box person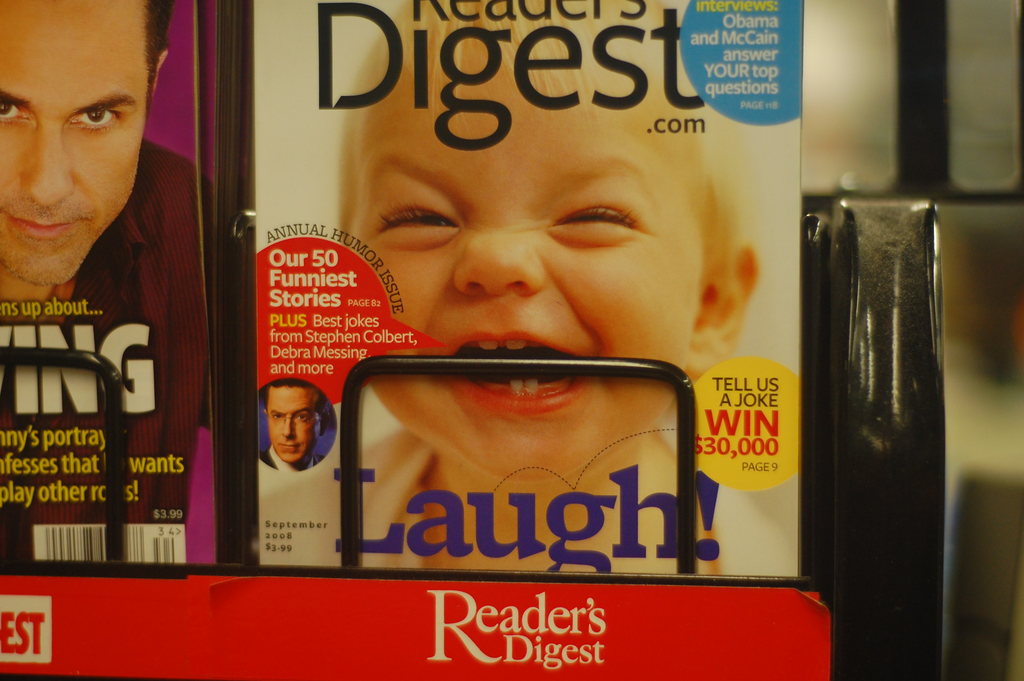
locate(11, 48, 209, 568)
